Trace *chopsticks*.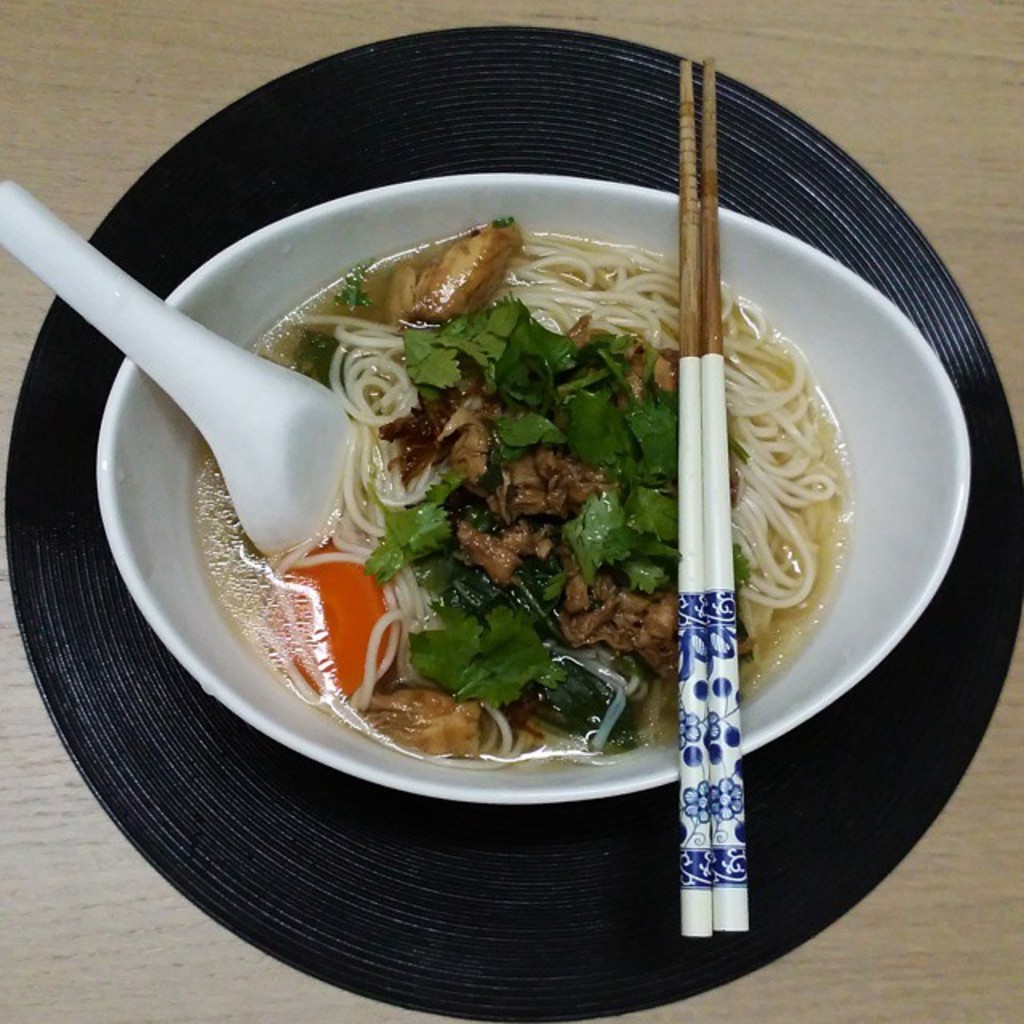
Traced to bbox=(678, 58, 747, 936).
